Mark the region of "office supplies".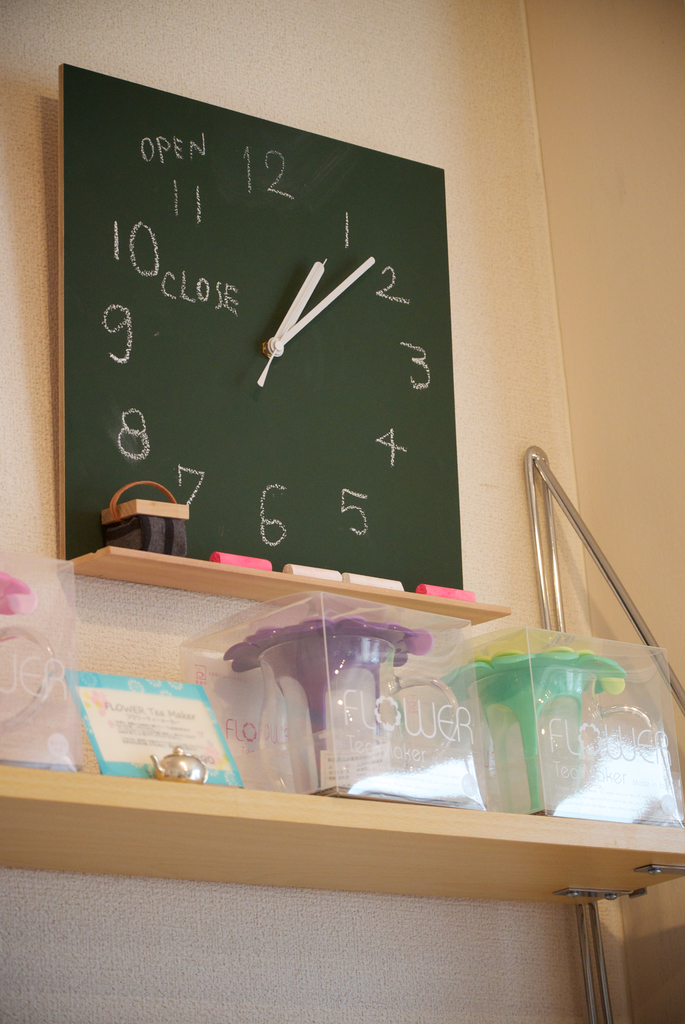
Region: box=[414, 588, 480, 610].
